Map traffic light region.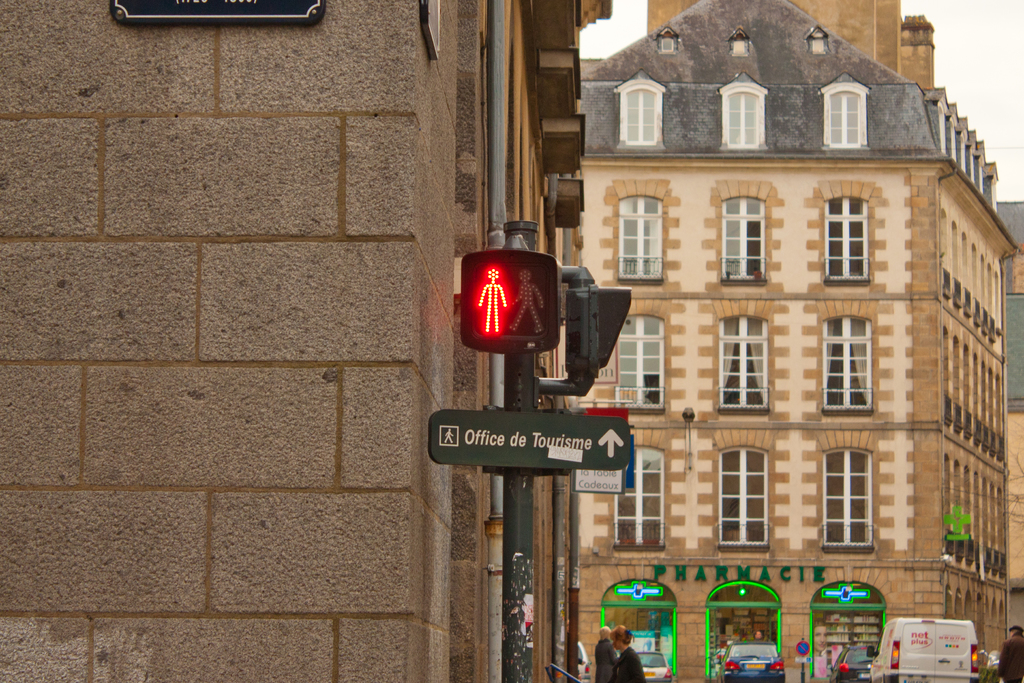
Mapped to [460,248,561,353].
